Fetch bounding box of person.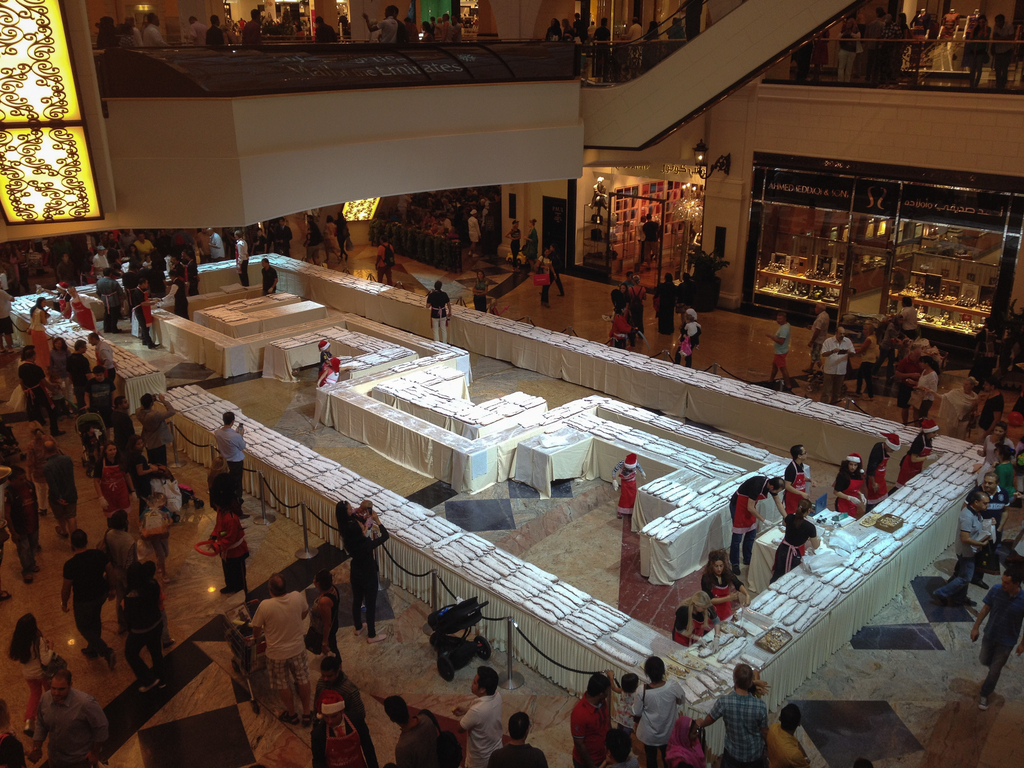
Bbox: 118, 559, 172, 689.
